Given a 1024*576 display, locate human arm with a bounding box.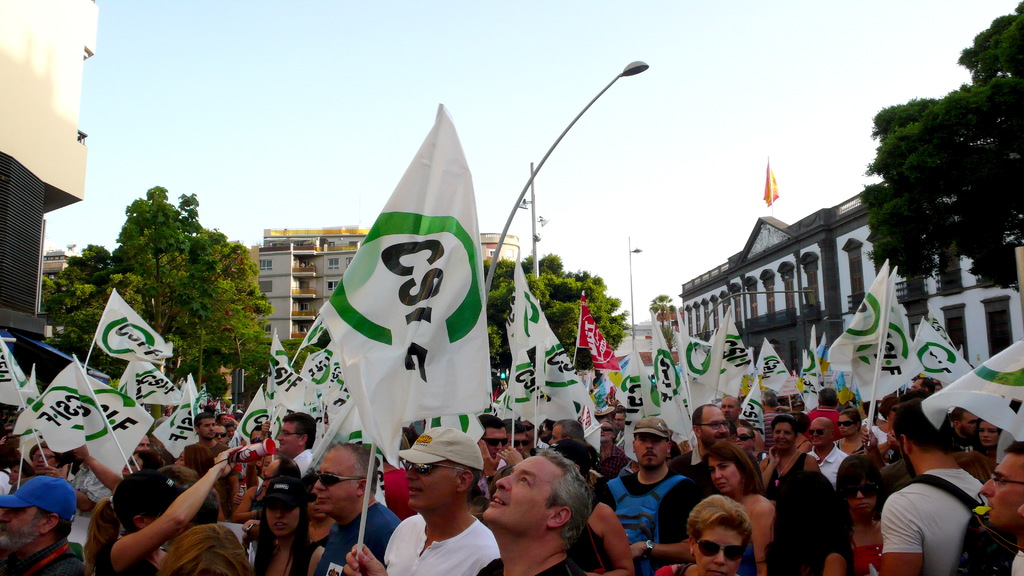
Located: [left=499, top=445, right=525, bottom=467].
